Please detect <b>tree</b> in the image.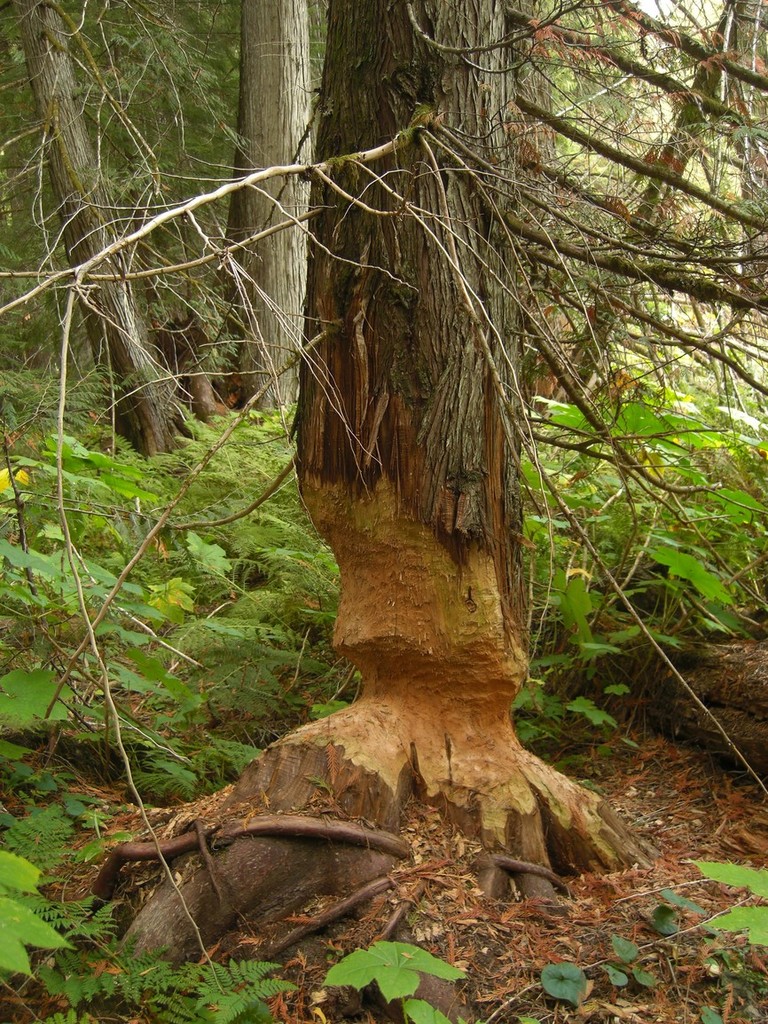
rect(222, 0, 302, 408).
